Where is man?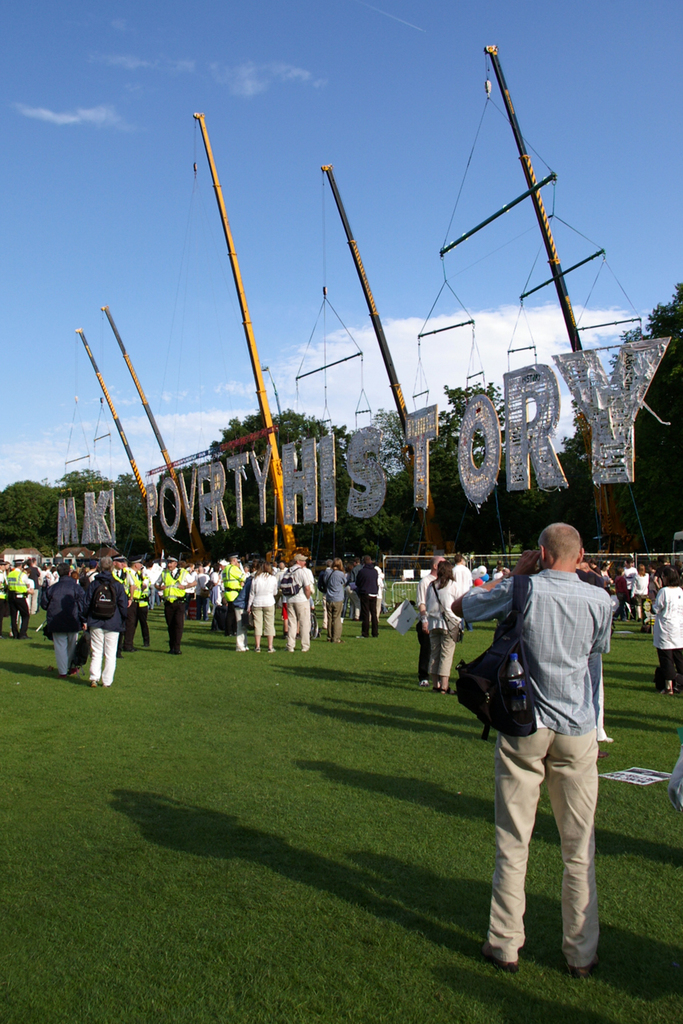
box=[87, 556, 131, 686].
